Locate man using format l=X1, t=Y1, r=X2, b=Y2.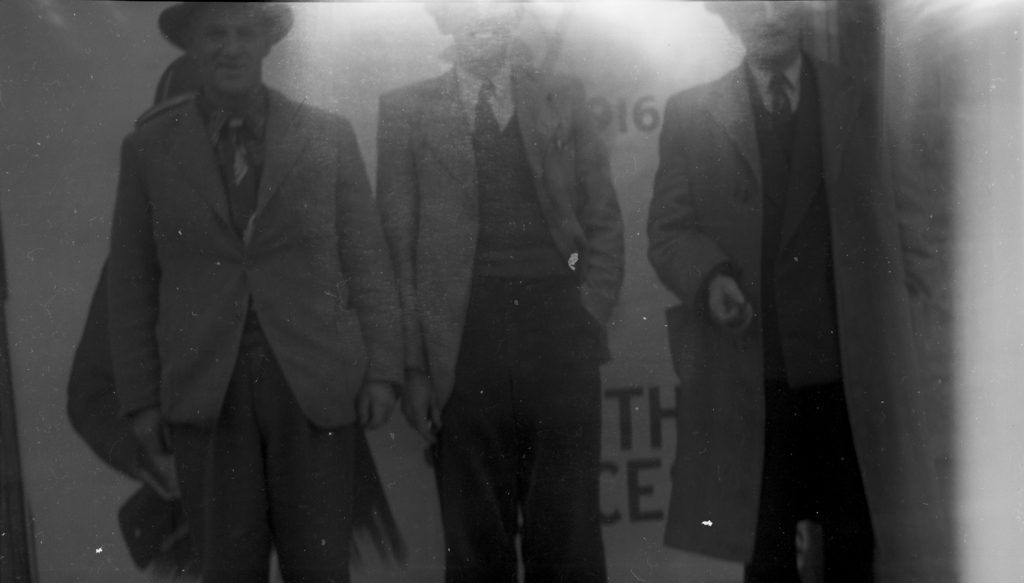
l=104, t=0, r=404, b=582.
